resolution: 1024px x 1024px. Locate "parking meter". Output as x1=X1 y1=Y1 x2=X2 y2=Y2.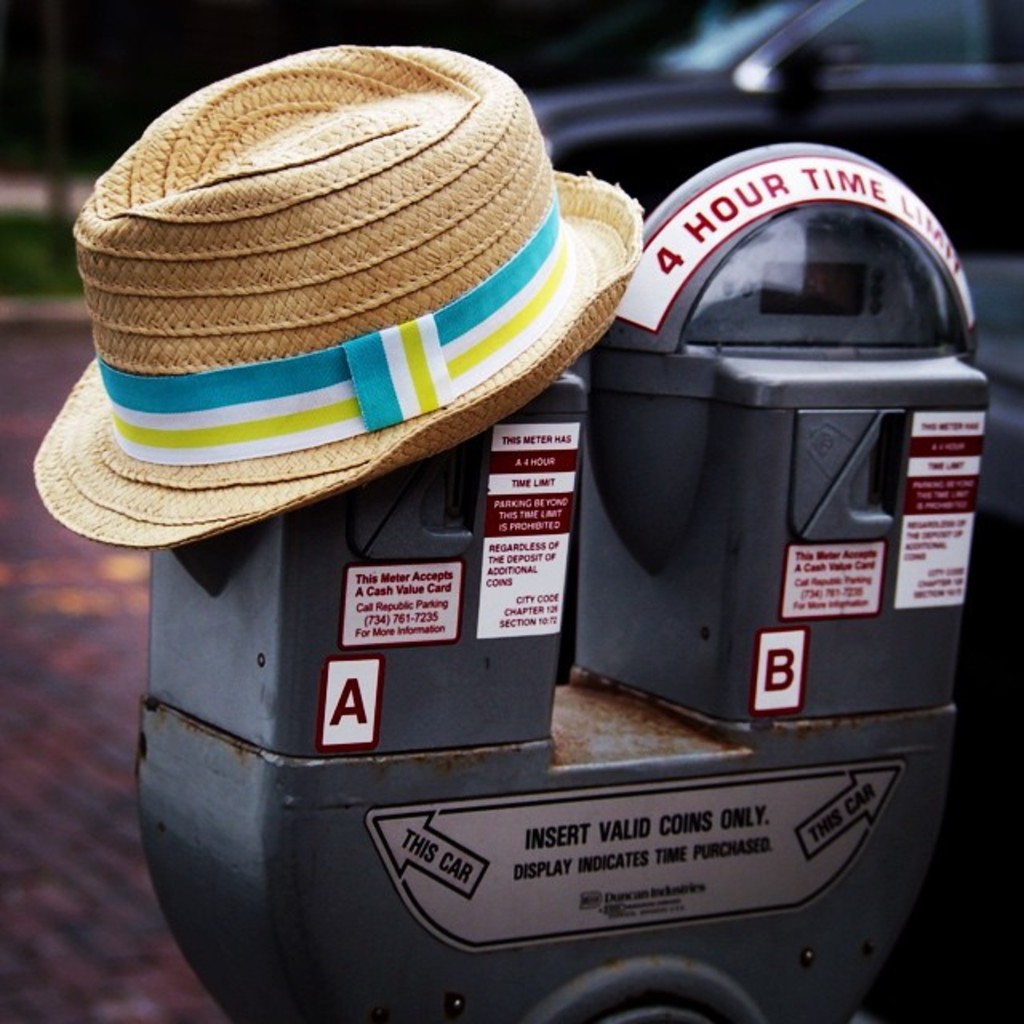
x1=150 y1=147 x2=997 y2=736.
